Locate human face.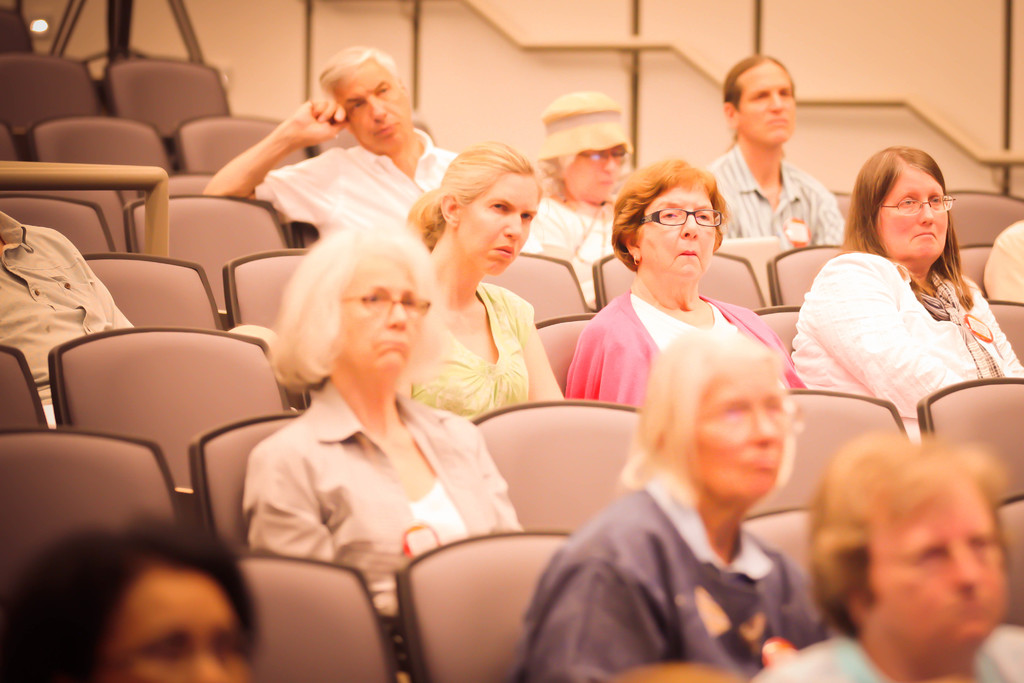
Bounding box: x1=566 y1=147 x2=625 y2=202.
